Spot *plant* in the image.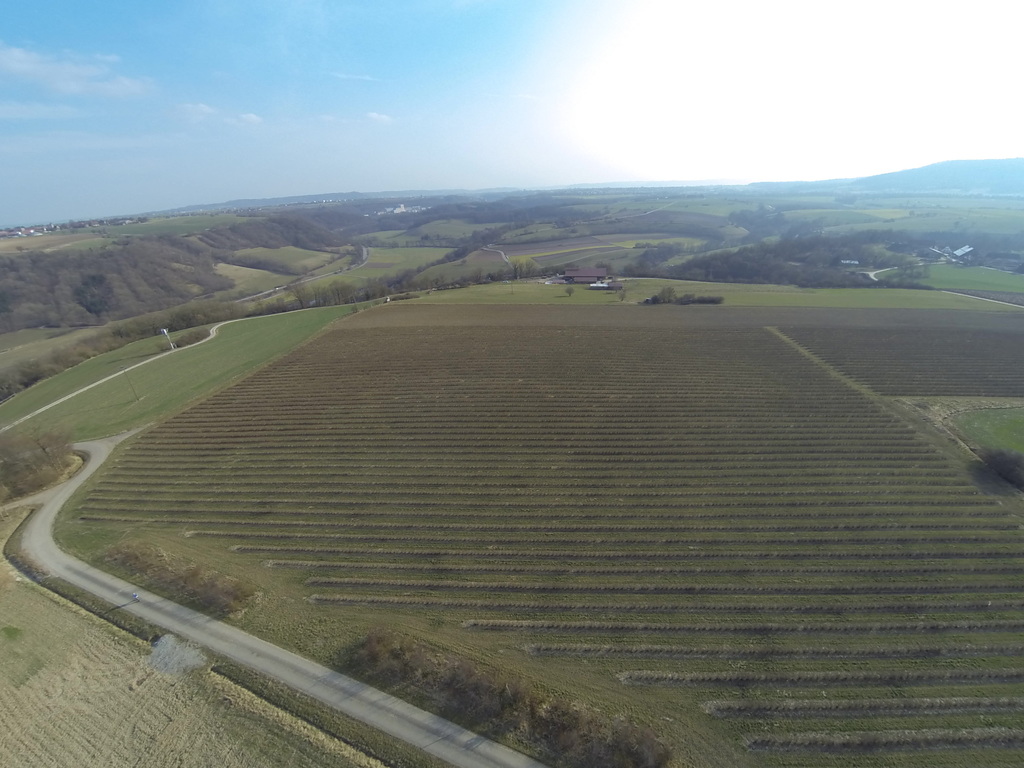
*plant* found at [610,235,692,264].
